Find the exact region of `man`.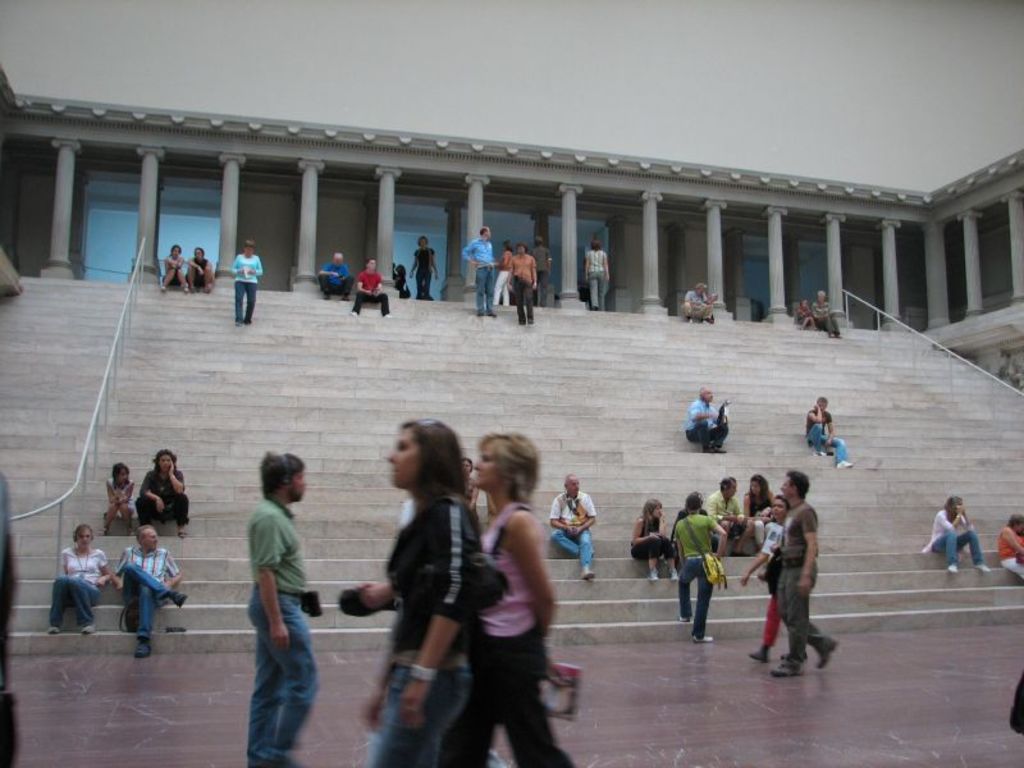
Exact region: bbox=(460, 225, 497, 323).
